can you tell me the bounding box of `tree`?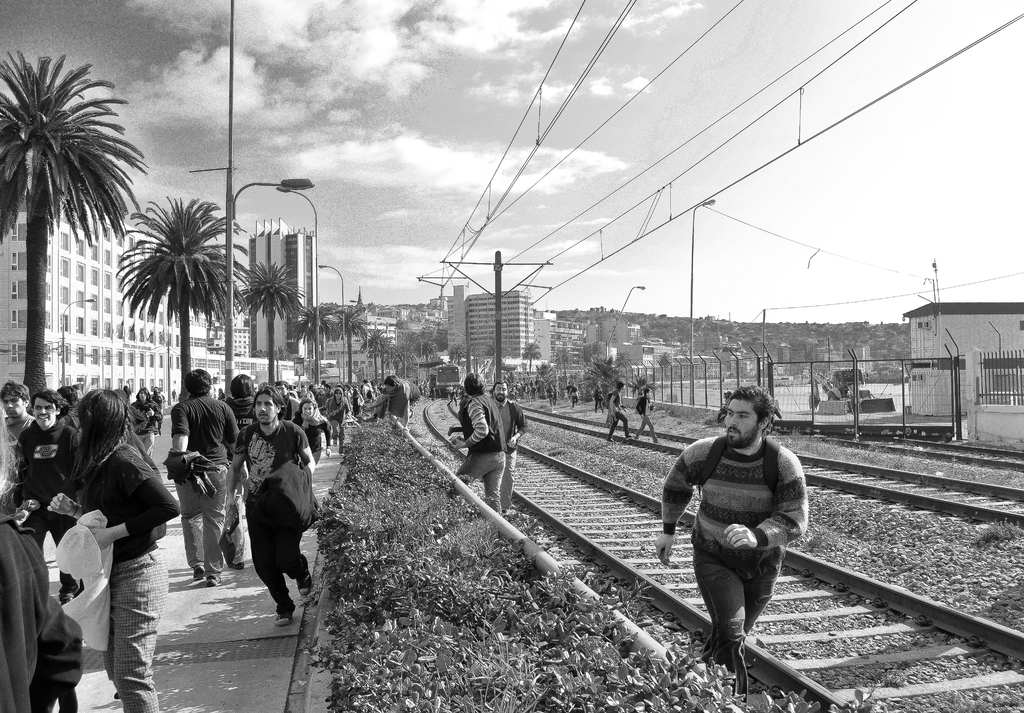
[94, 178, 220, 374].
